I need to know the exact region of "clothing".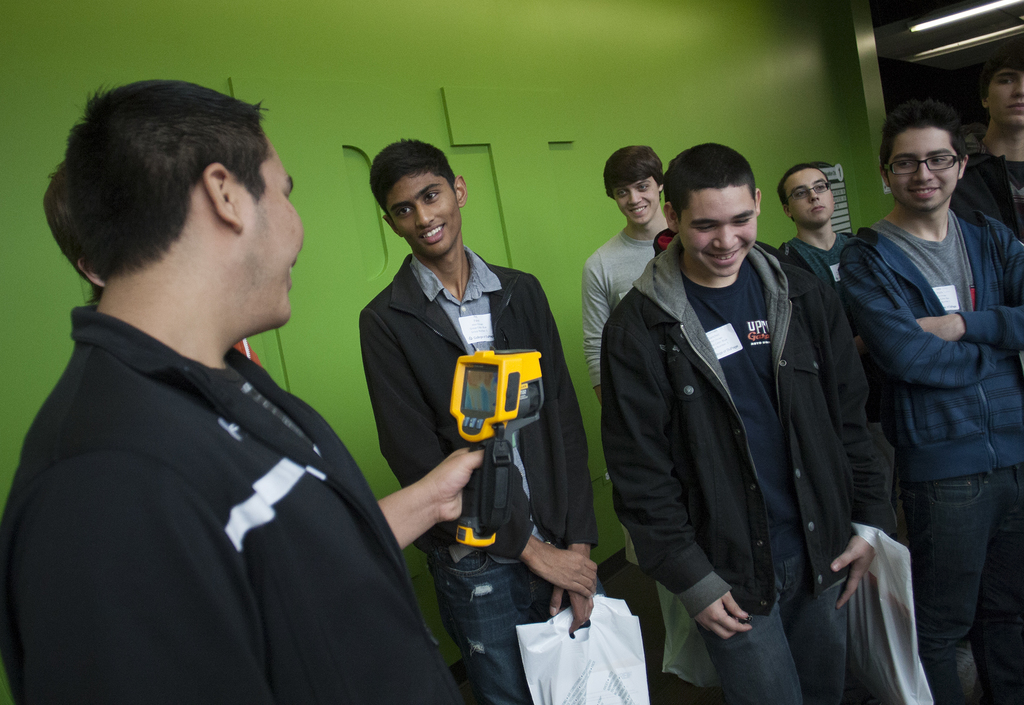
Region: bbox(790, 226, 915, 548).
